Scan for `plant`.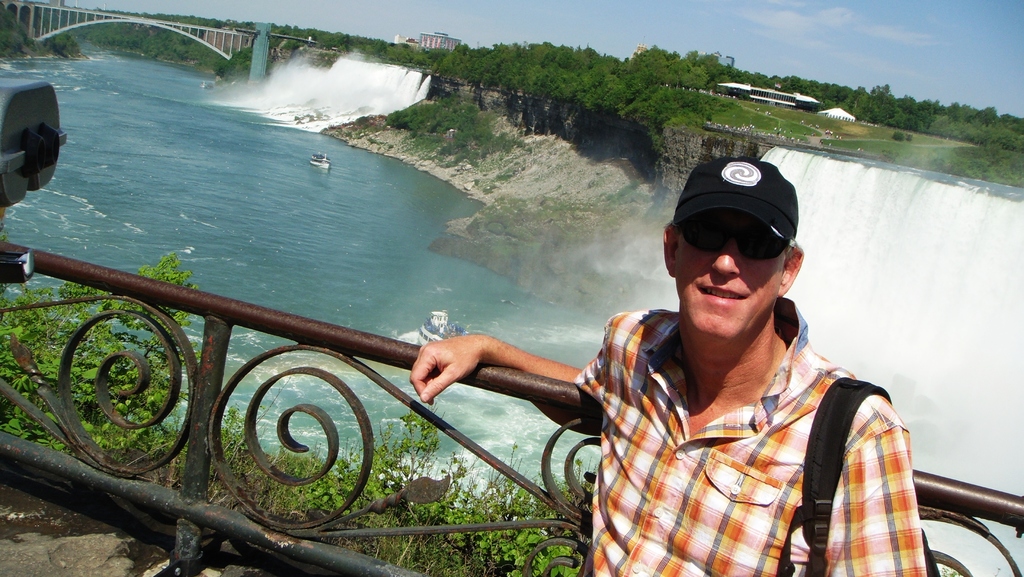
Scan result: bbox=(251, 405, 482, 530).
